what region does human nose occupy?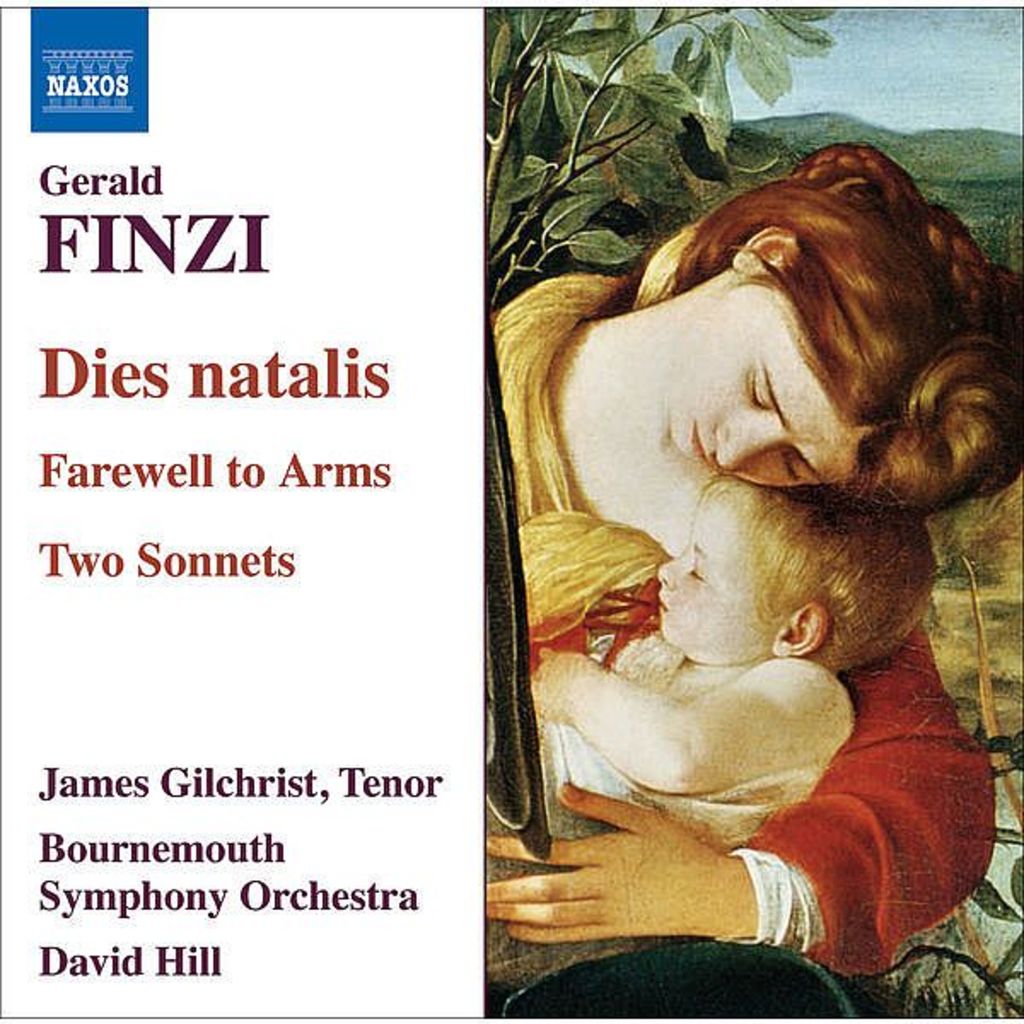
left=652, top=548, right=684, bottom=596.
